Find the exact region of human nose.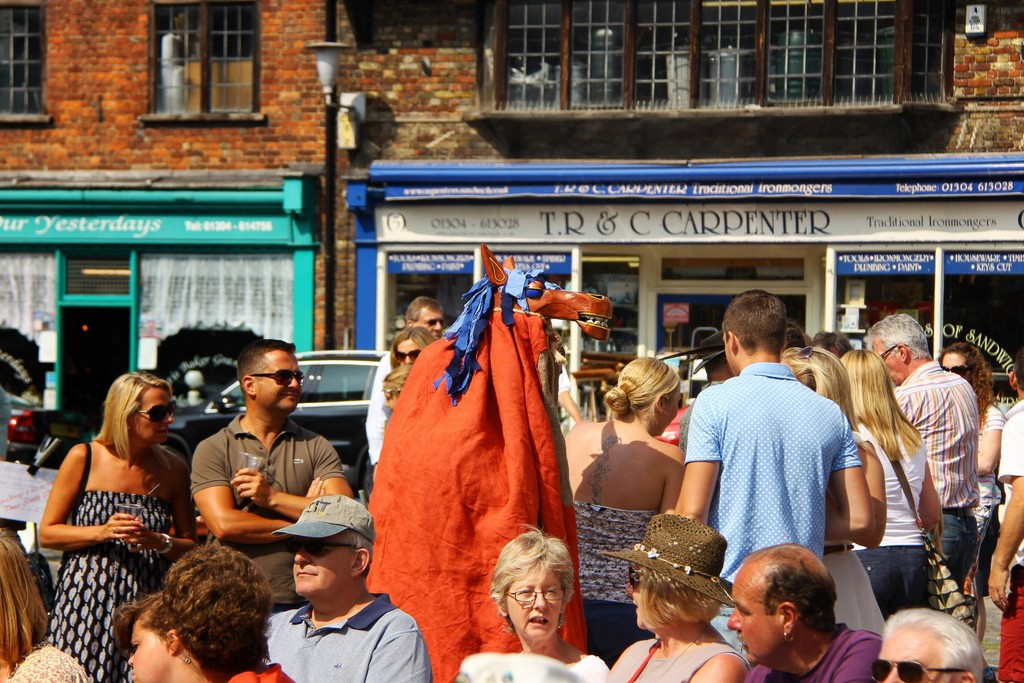
Exact region: [left=533, top=589, right=545, bottom=609].
